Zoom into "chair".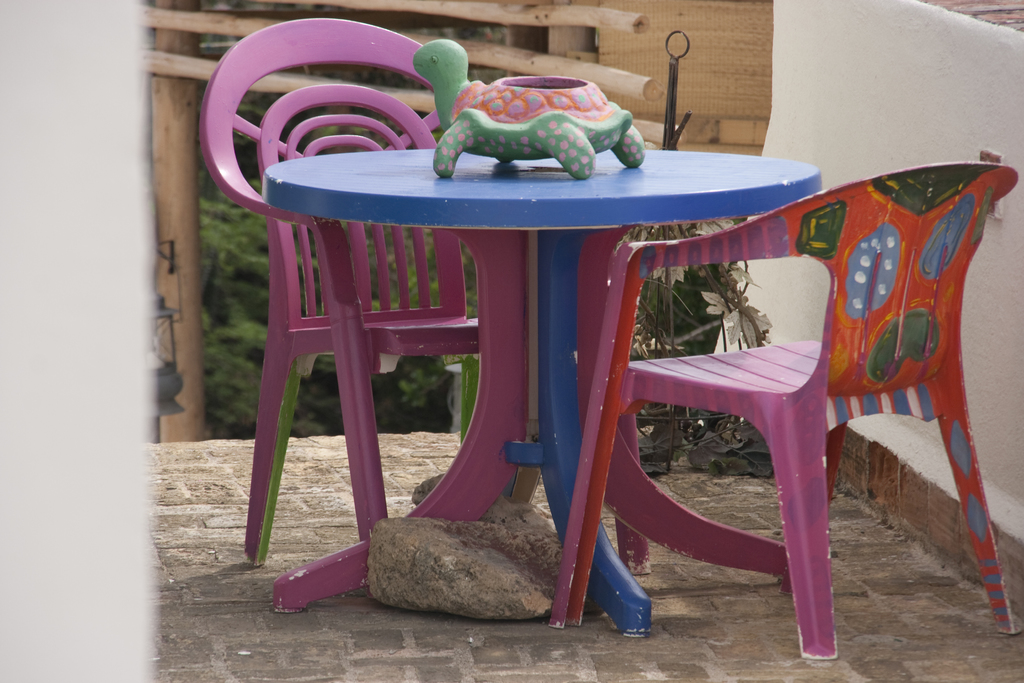
Zoom target: rect(194, 18, 484, 567).
